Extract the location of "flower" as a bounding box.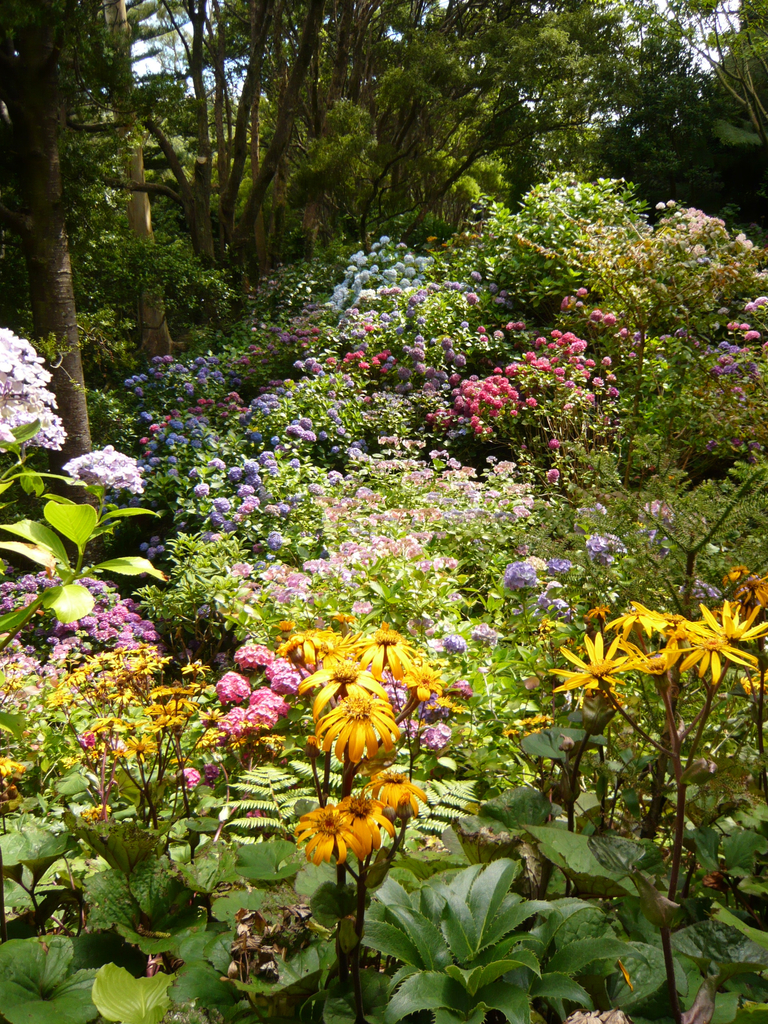
(x1=691, y1=582, x2=721, y2=610).
